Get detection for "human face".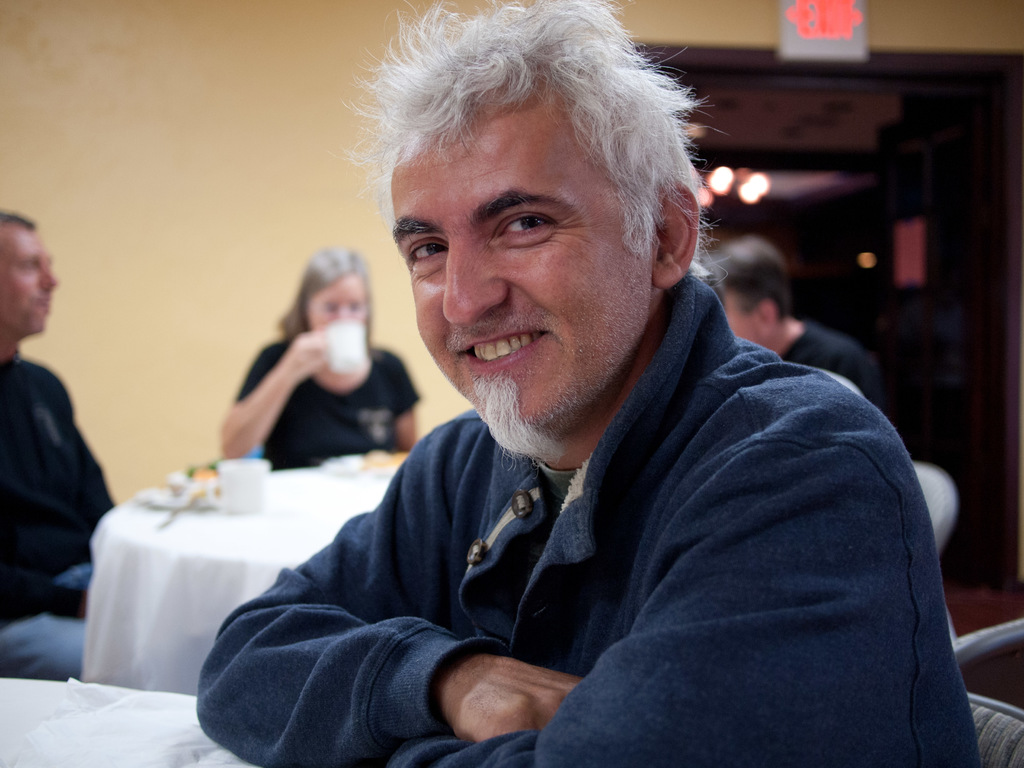
Detection: locate(391, 129, 646, 436).
